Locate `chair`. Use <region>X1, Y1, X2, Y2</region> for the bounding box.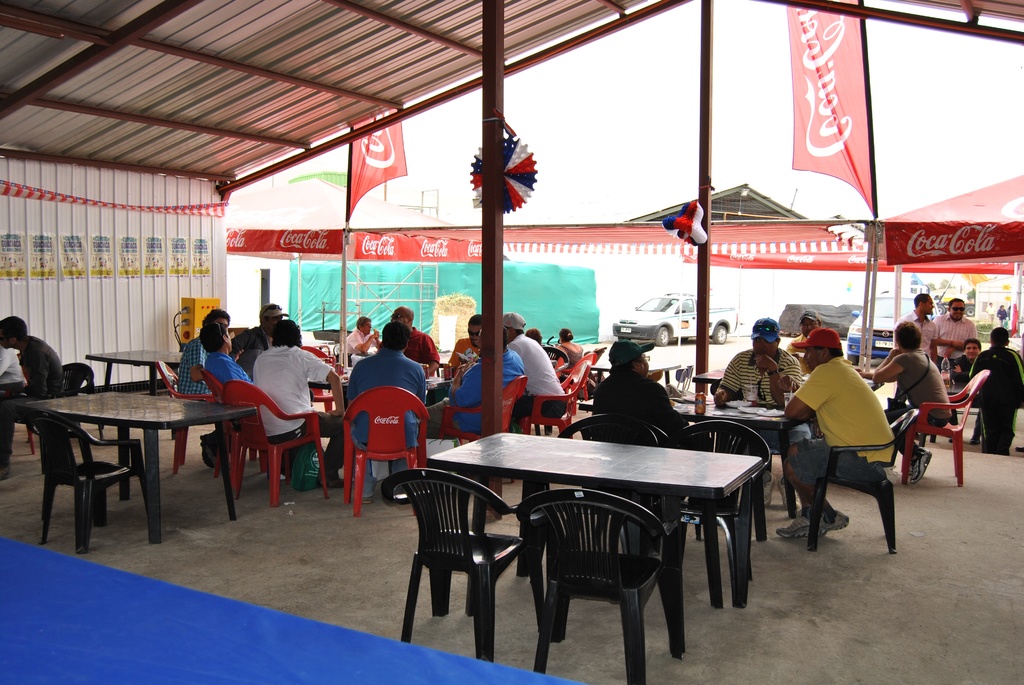
<region>150, 356, 221, 471</region>.
